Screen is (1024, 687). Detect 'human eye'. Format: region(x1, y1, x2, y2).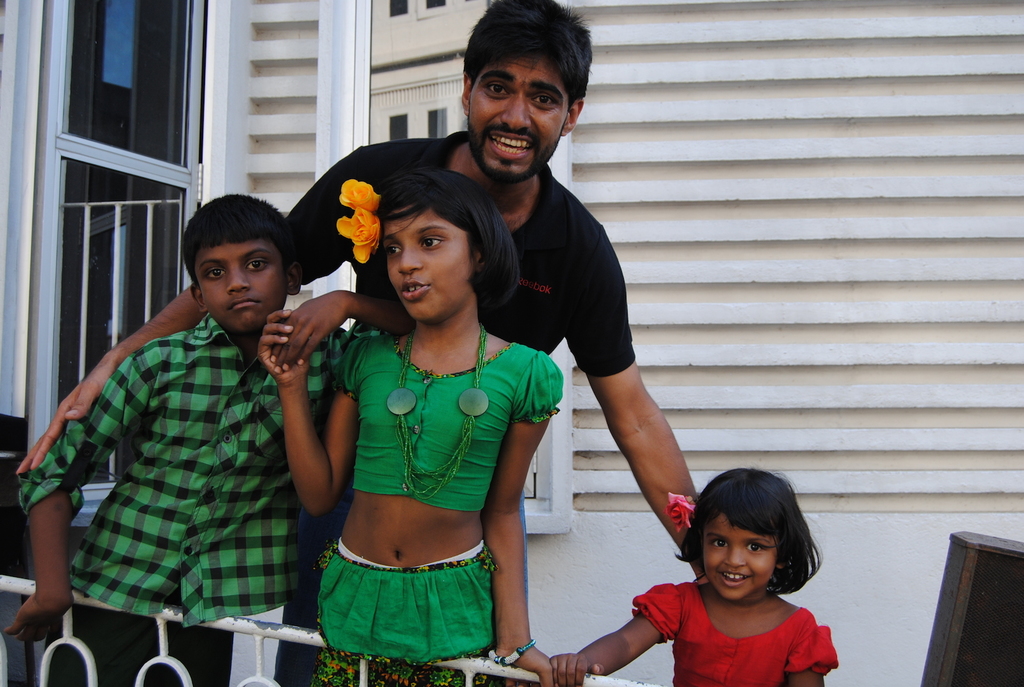
region(706, 535, 728, 549).
